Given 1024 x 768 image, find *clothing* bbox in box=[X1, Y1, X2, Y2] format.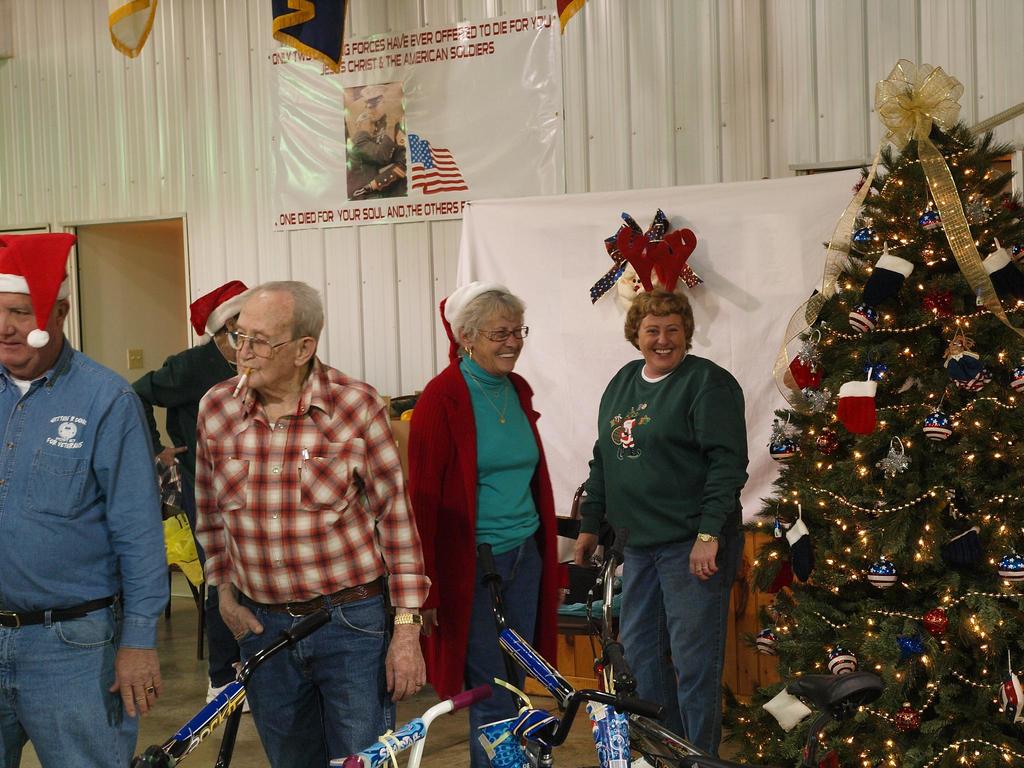
box=[124, 343, 243, 680].
